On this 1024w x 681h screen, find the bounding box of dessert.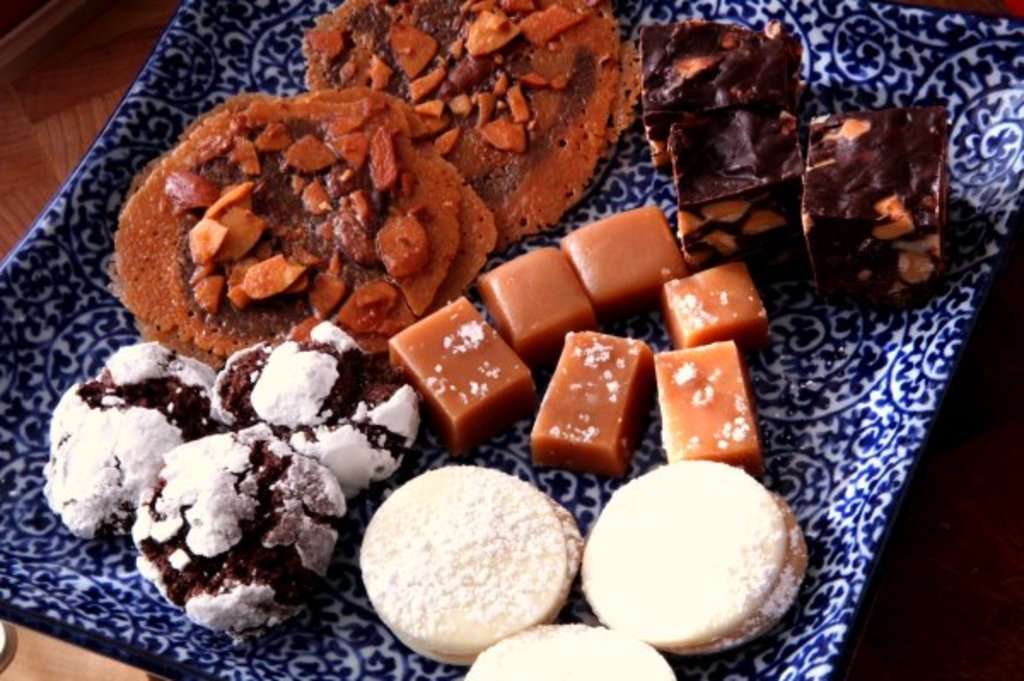
Bounding box: (217, 316, 435, 497).
